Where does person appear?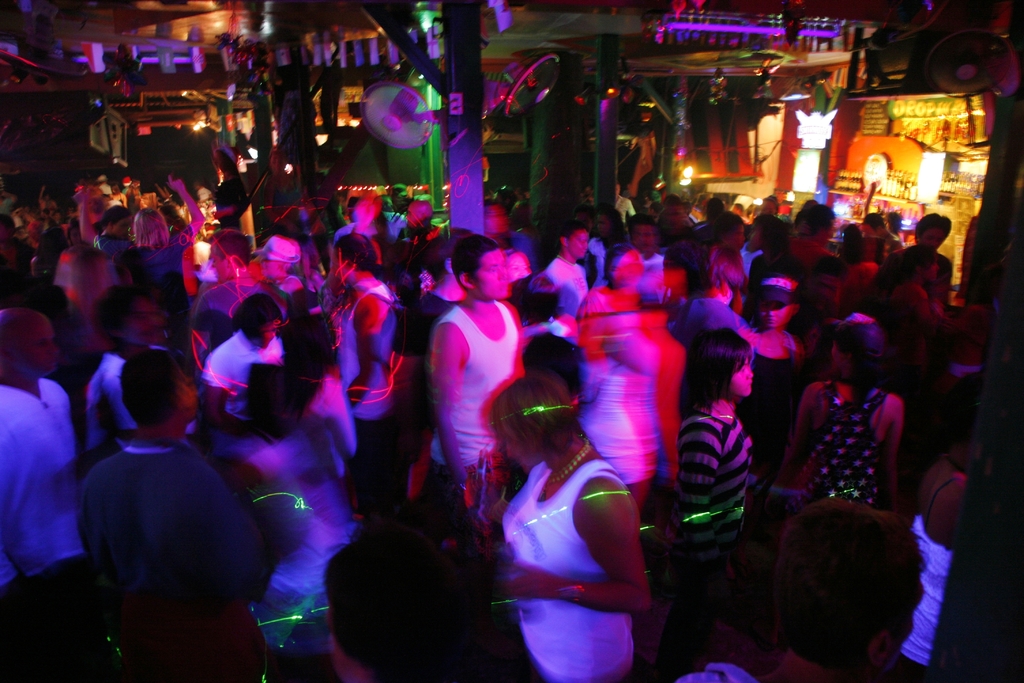
Appears at pyautogui.locateOnScreen(581, 240, 660, 353).
